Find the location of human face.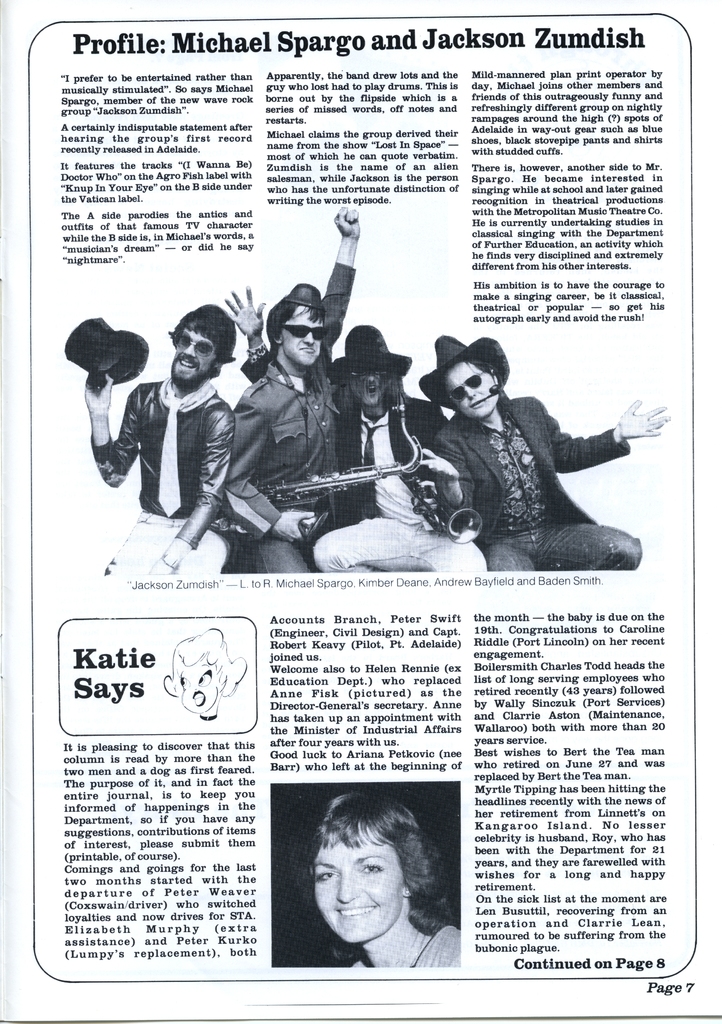
Location: Rect(347, 362, 387, 400).
